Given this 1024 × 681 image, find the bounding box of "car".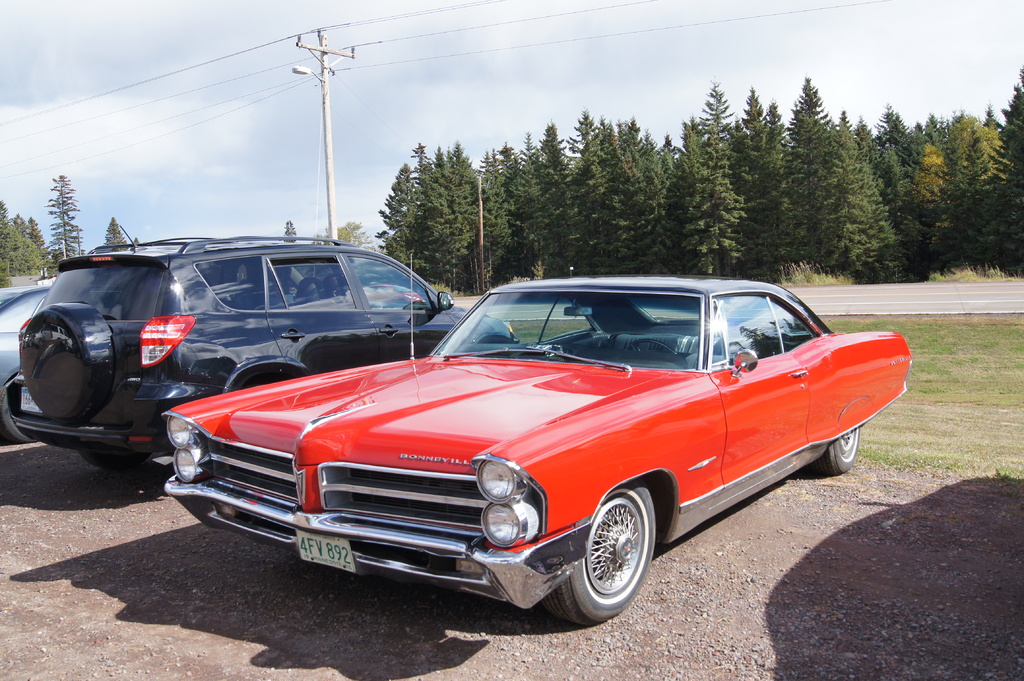
[x1=148, y1=273, x2=919, y2=646].
